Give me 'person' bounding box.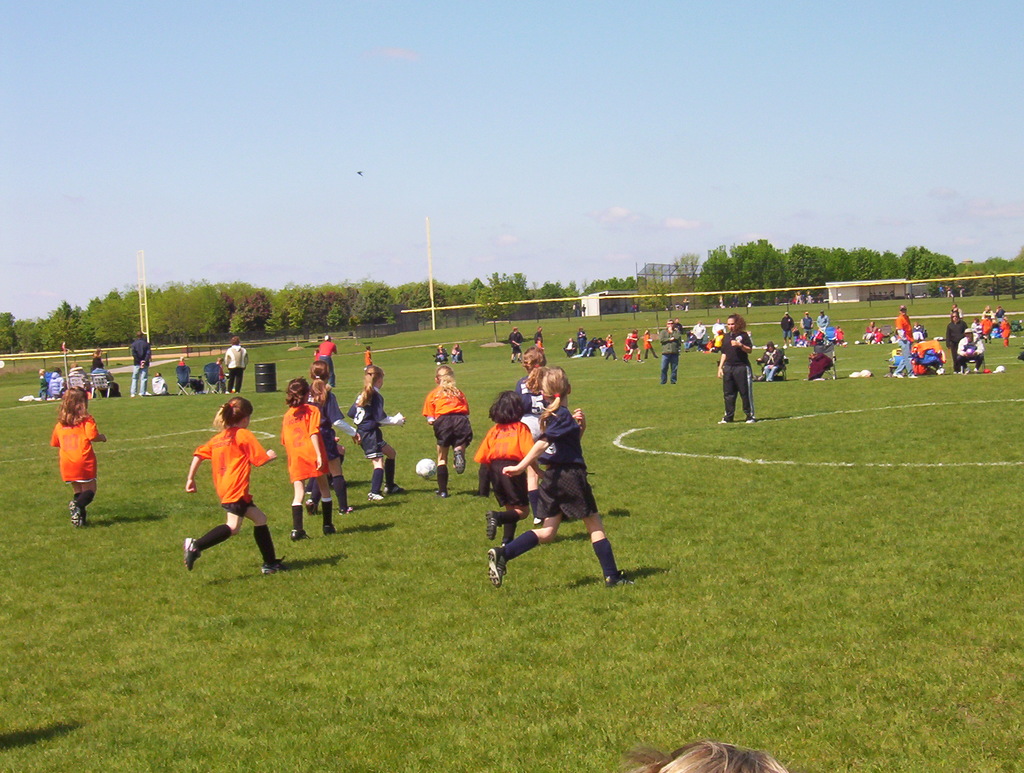
[x1=306, y1=378, x2=365, y2=514].
